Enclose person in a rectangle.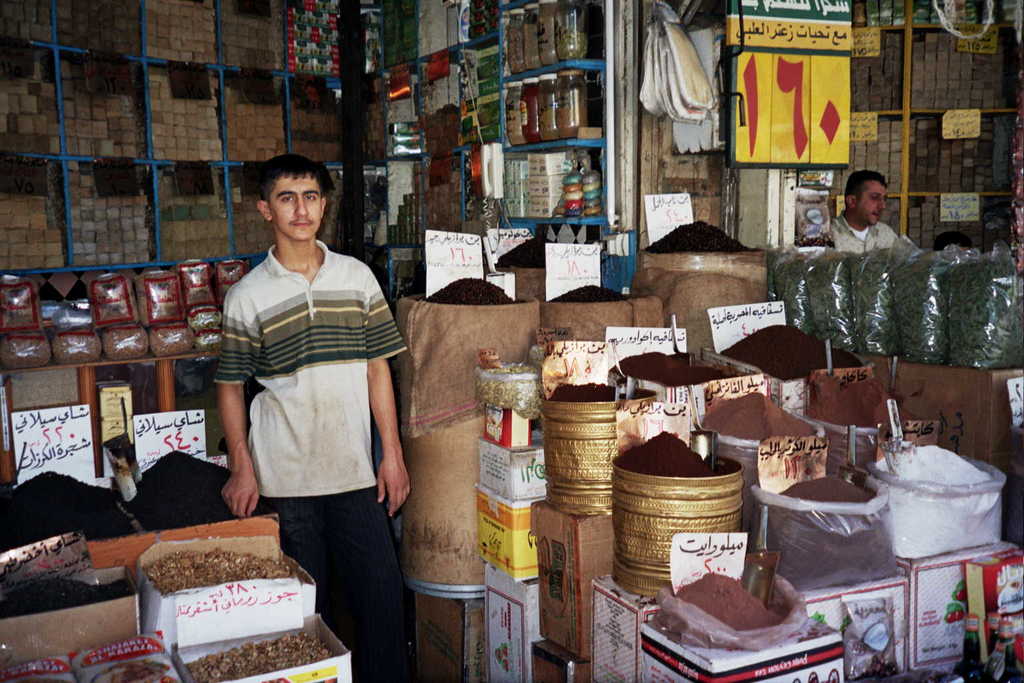
217,147,411,682.
